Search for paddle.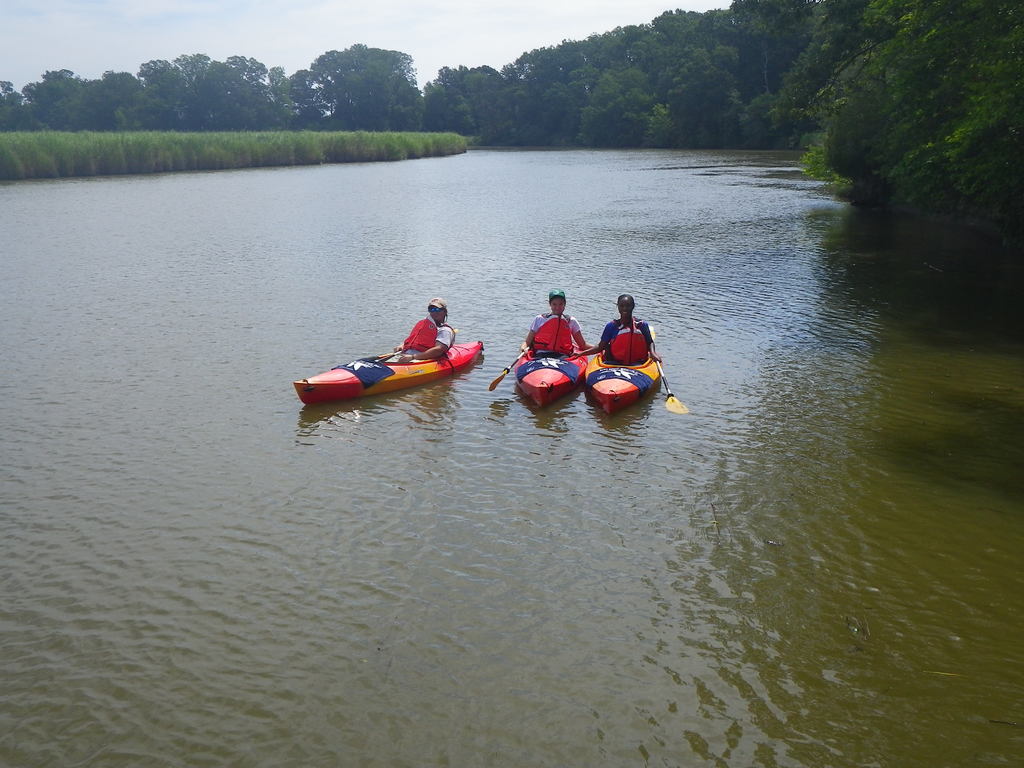
Found at detection(375, 327, 456, 360).
